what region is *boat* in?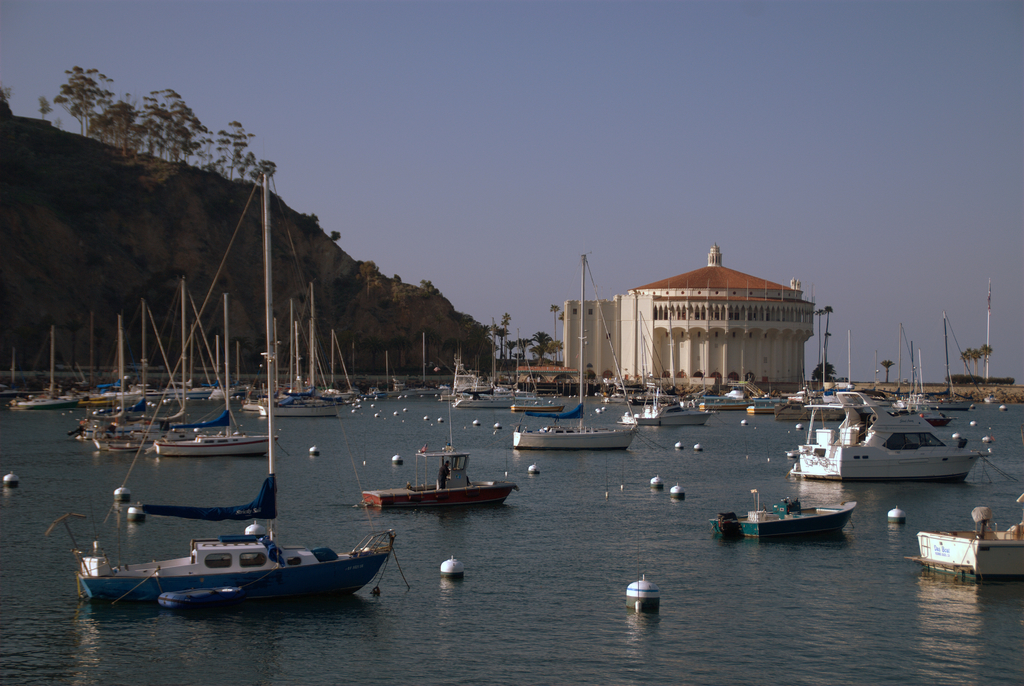
708/497/858/539.
